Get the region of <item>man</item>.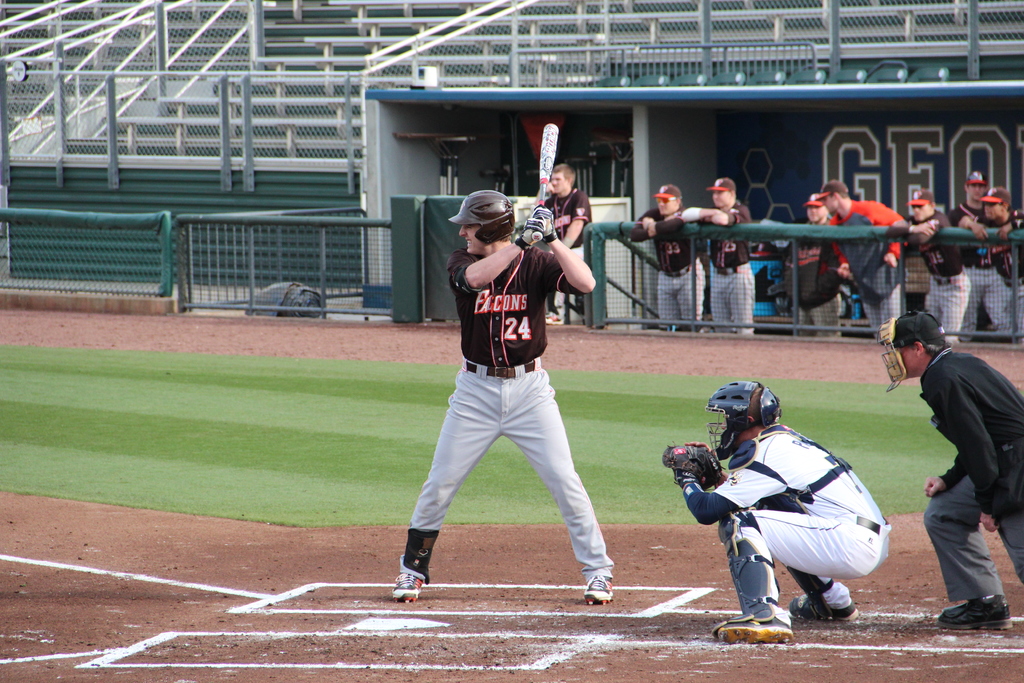
[947,168,1012,328].
